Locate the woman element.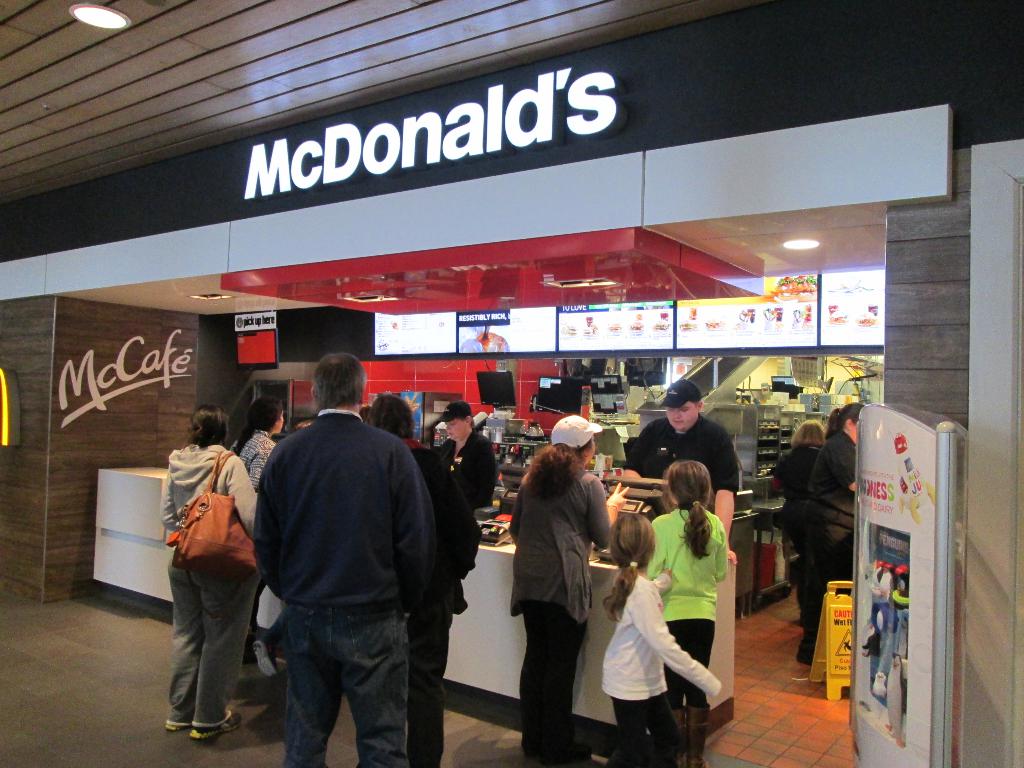
Element bbox: <bbox>159, 403, 260, 744</bbox>.
